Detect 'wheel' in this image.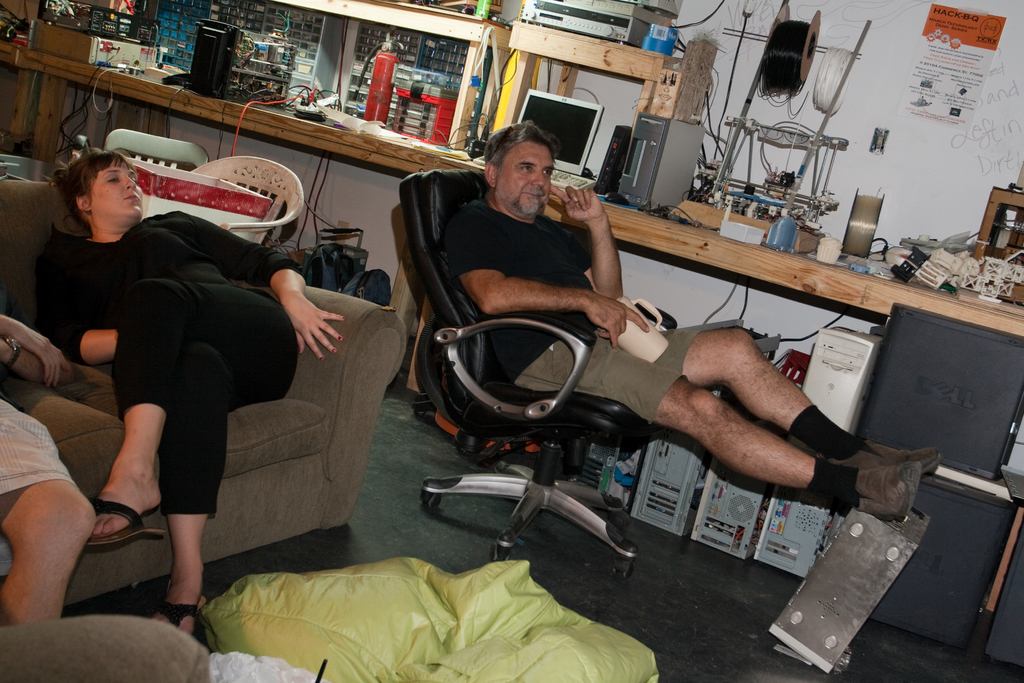
Detection: (x1=607, y1=555, x2=634, y2=582).
